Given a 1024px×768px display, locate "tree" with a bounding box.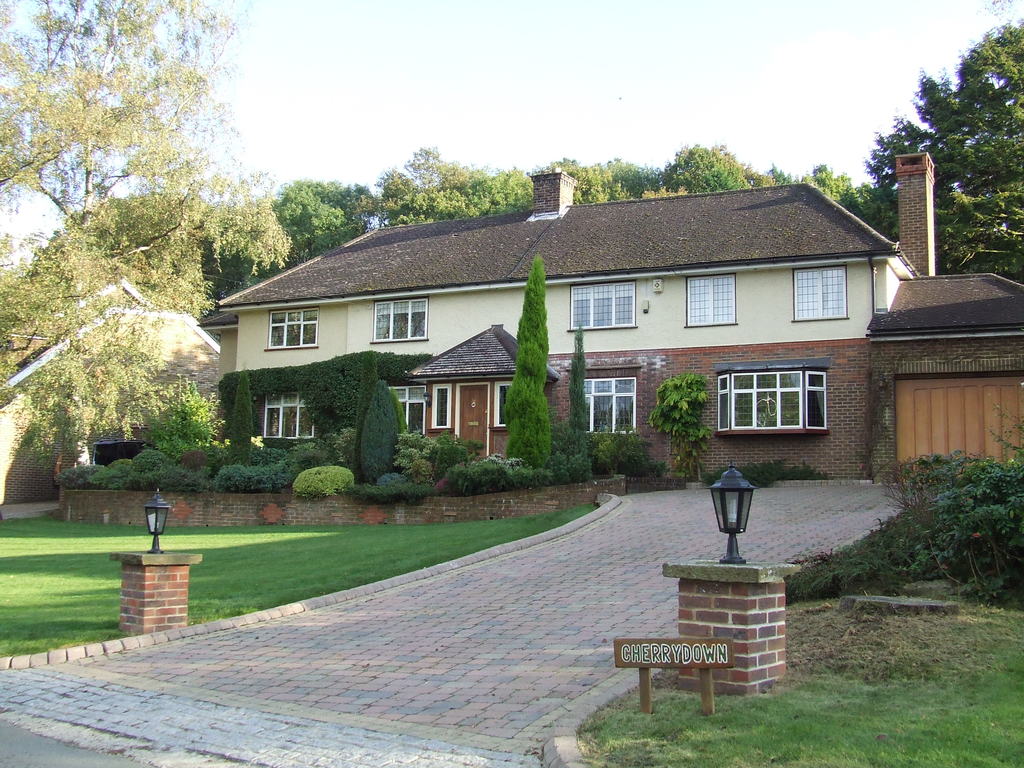
Located: box=[355, 376, 403, 486].
